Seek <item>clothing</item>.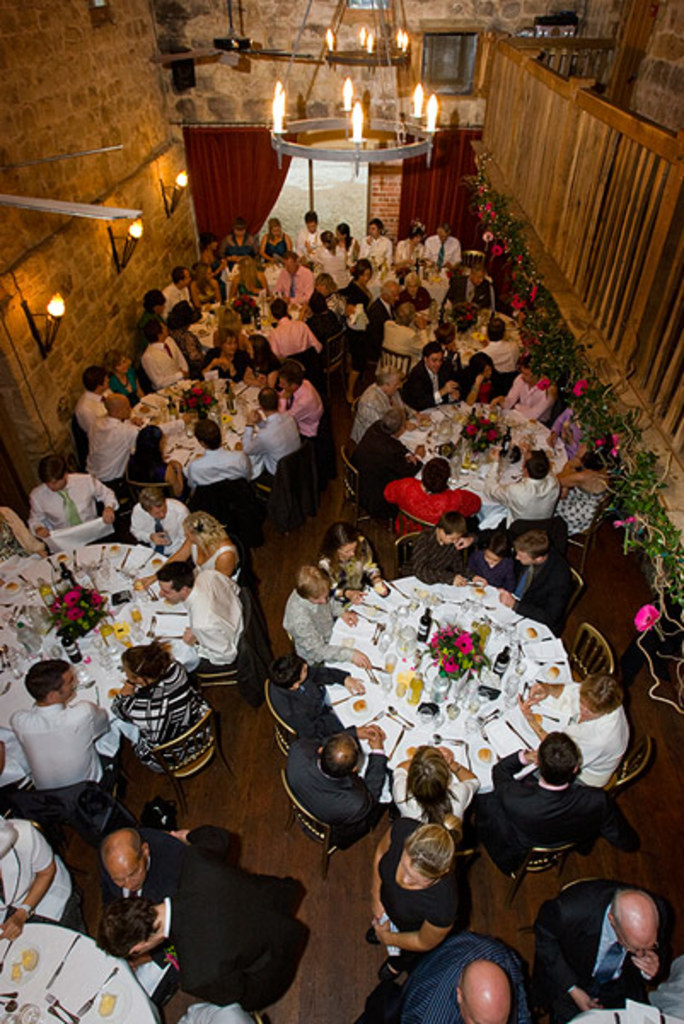
x1=102, y1=374, x2=142, y2=404.
